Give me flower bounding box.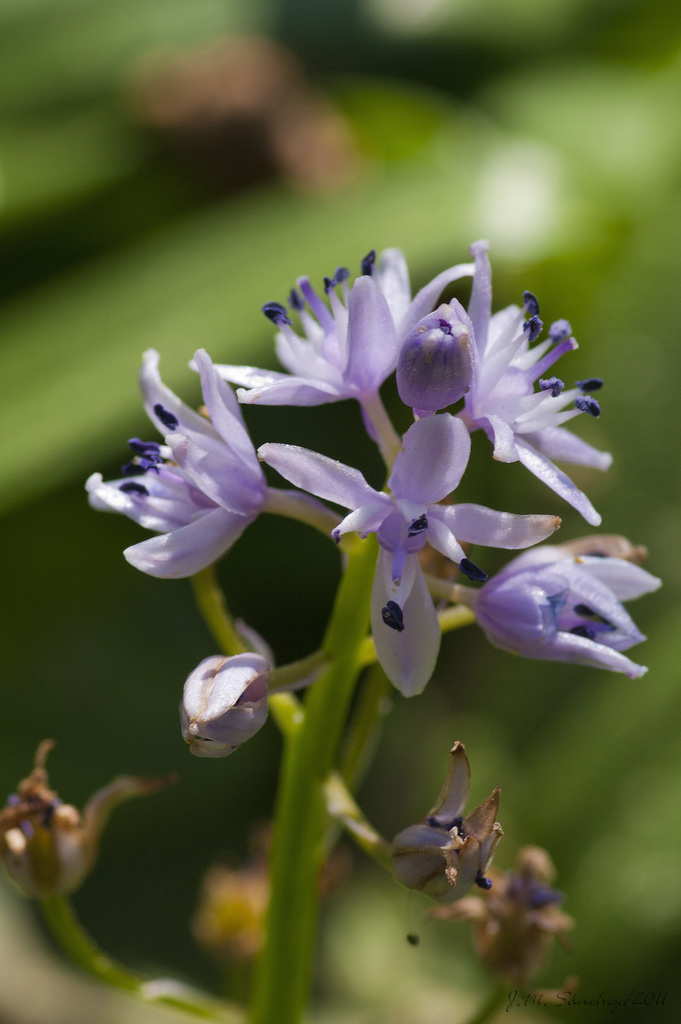
0 771 168 897.
